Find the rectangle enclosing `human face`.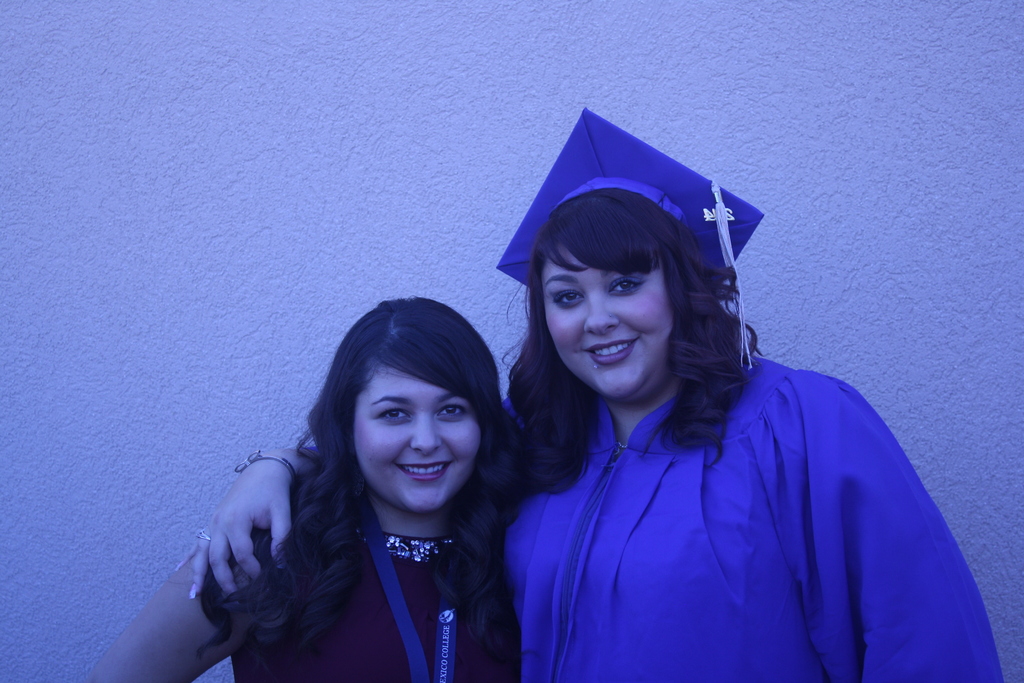
[left=350, top=370, right=481, bottom=516].
